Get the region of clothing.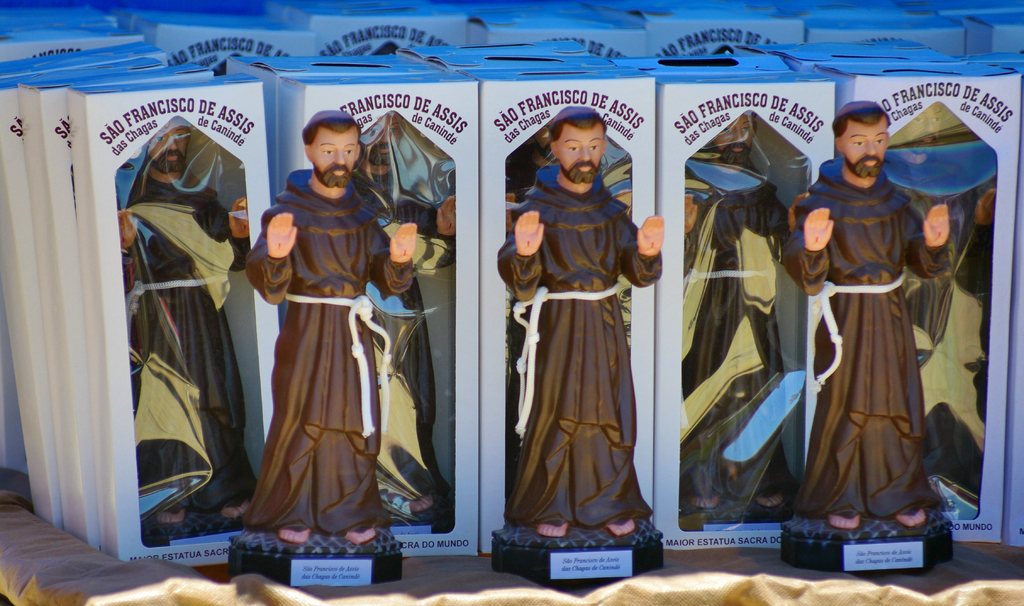
detection(897, 187, 991, 491).
